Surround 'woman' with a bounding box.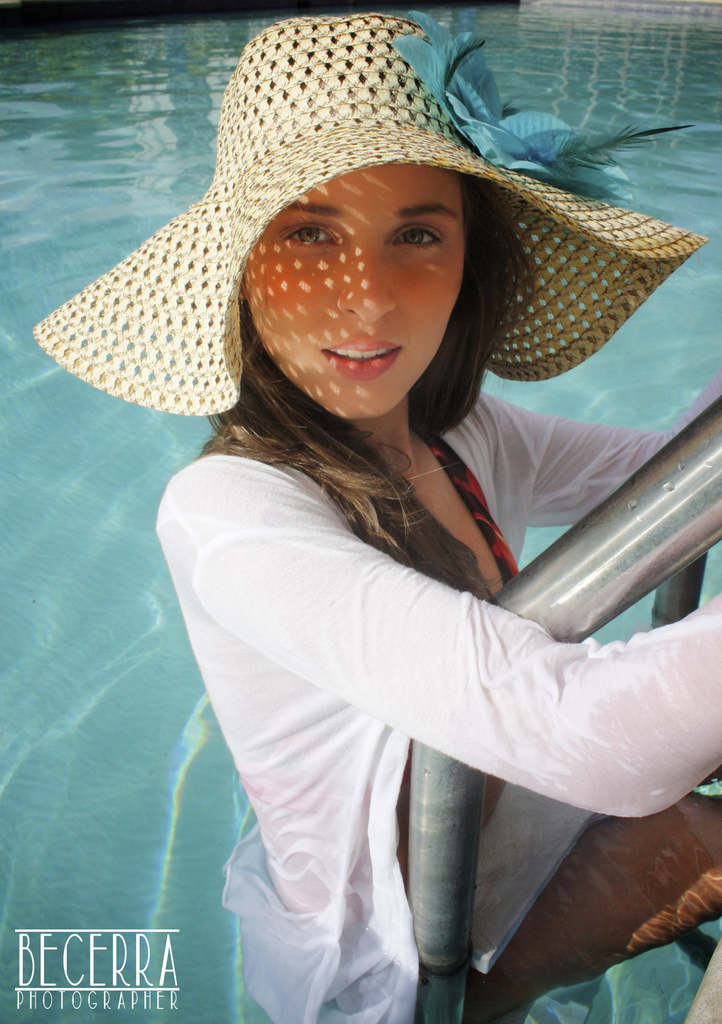
(109,116,703,997).
